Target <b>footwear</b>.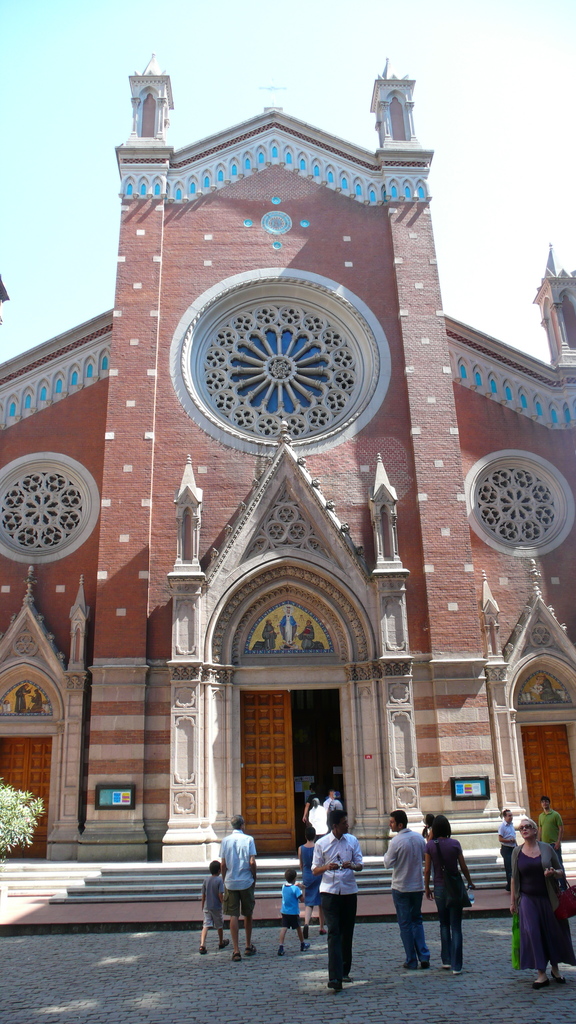
Target region: pyautogui.locateOnScreen(552, 969, 560, 983).
